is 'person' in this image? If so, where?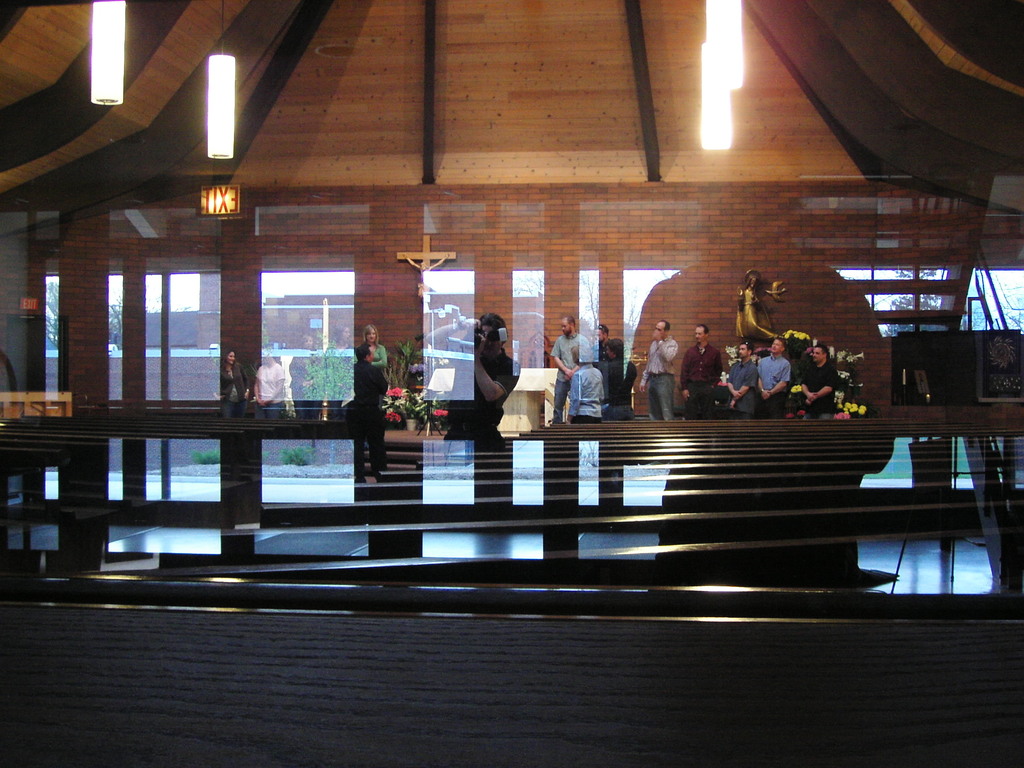
Yes, at region(678, 323, 723, 418).
